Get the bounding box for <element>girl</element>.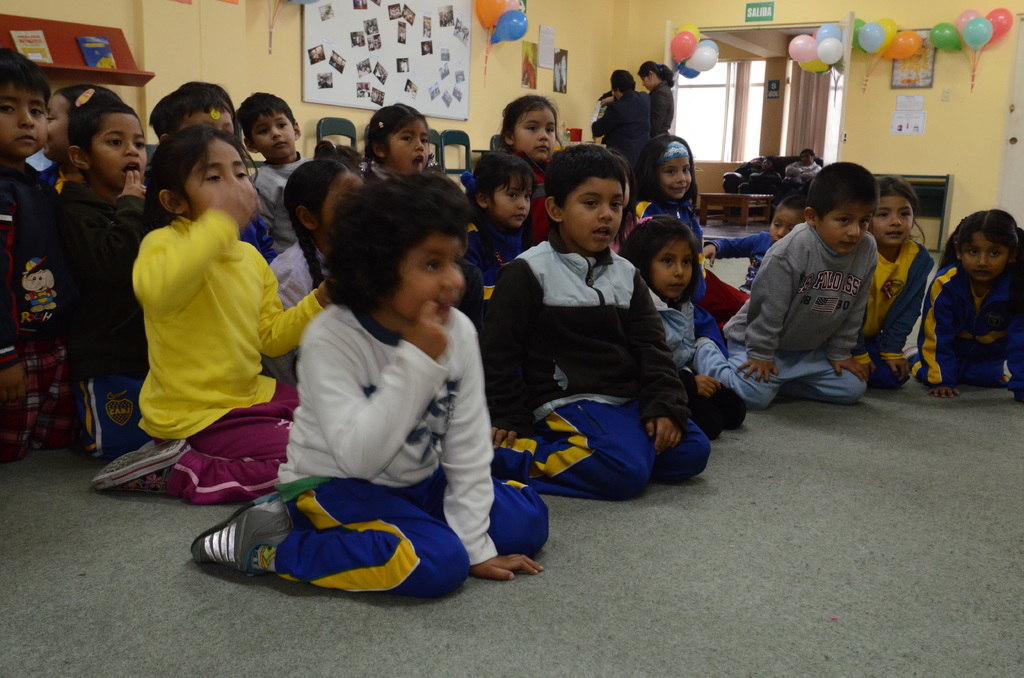
(x1=496, y1=92, x2=563, y2=239).
